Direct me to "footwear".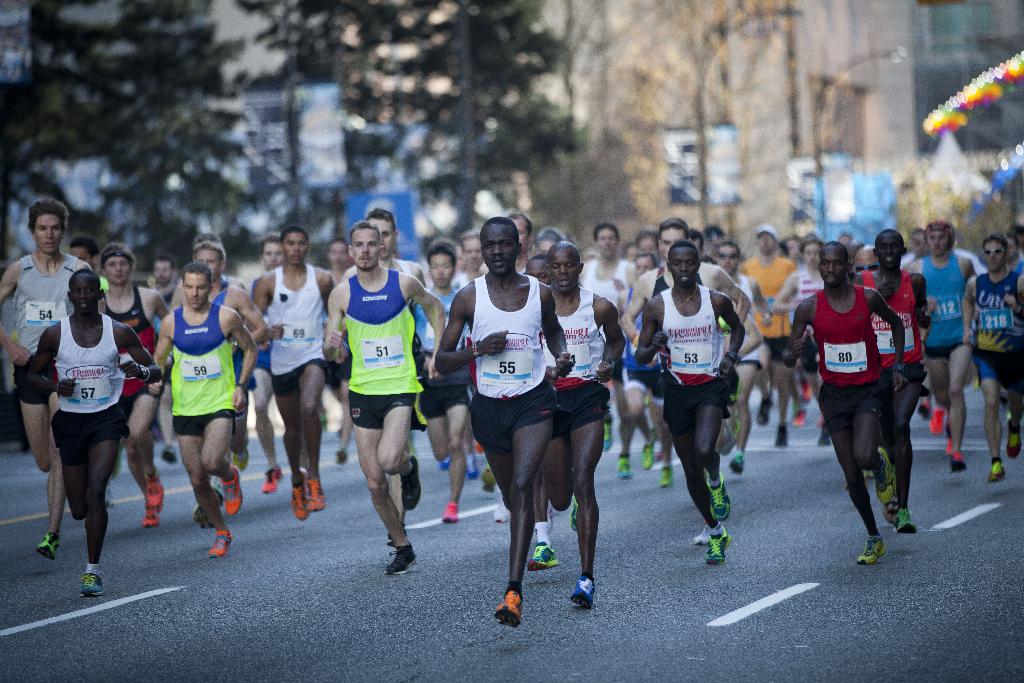
Direction: 221, 461, 244, 513.
